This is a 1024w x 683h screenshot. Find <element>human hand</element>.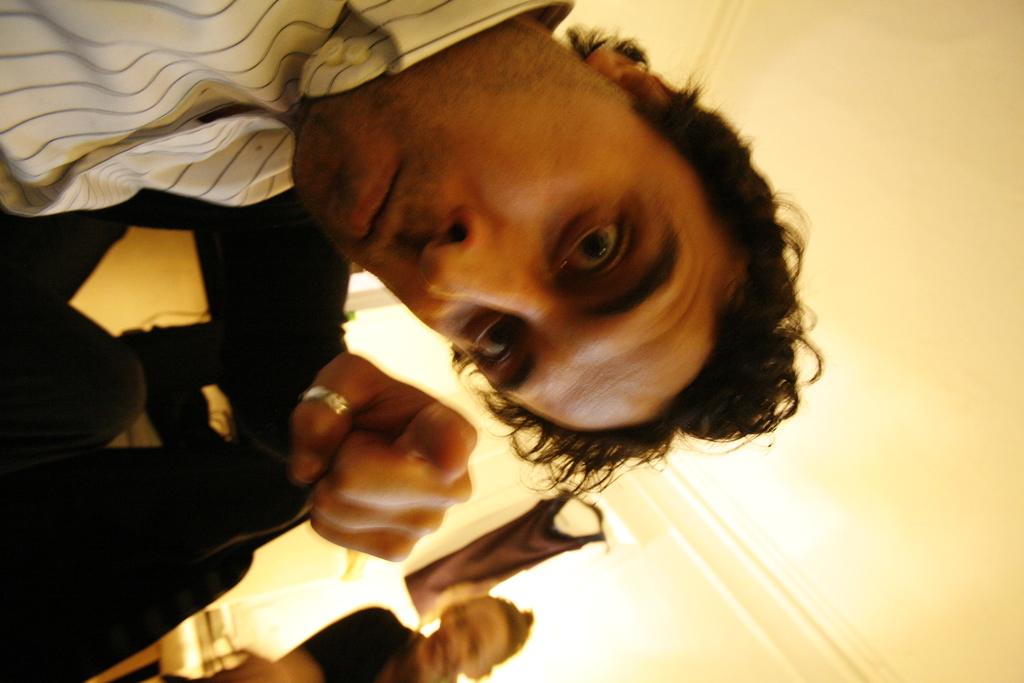
Bounding box: 290 340 494 562.
